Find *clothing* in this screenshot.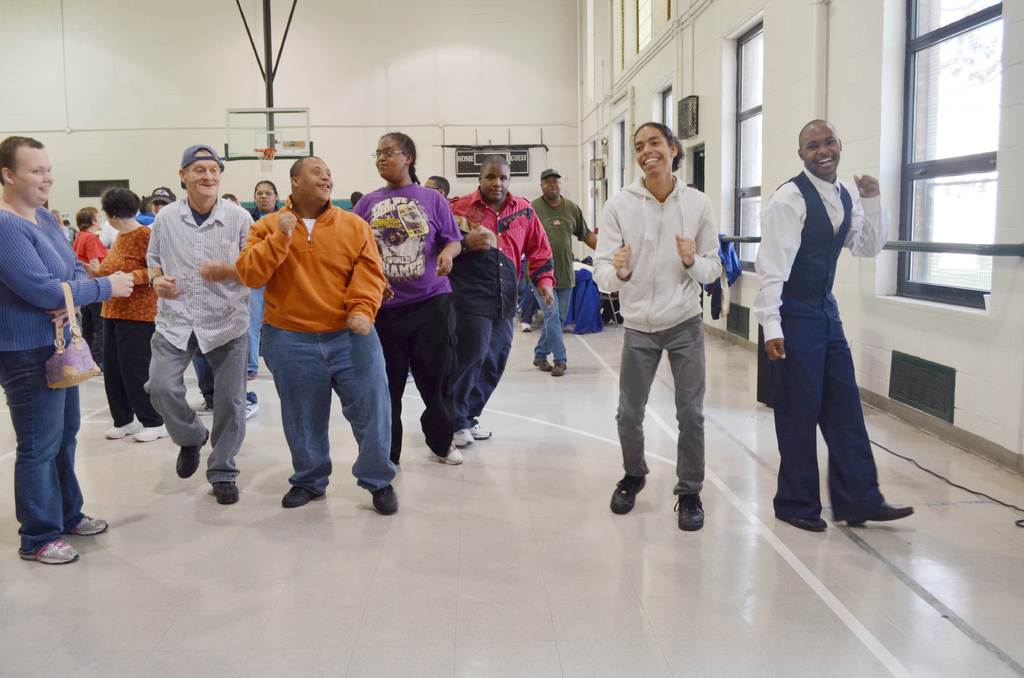
The bounding box for *clothing* is [728,171,925,524].
